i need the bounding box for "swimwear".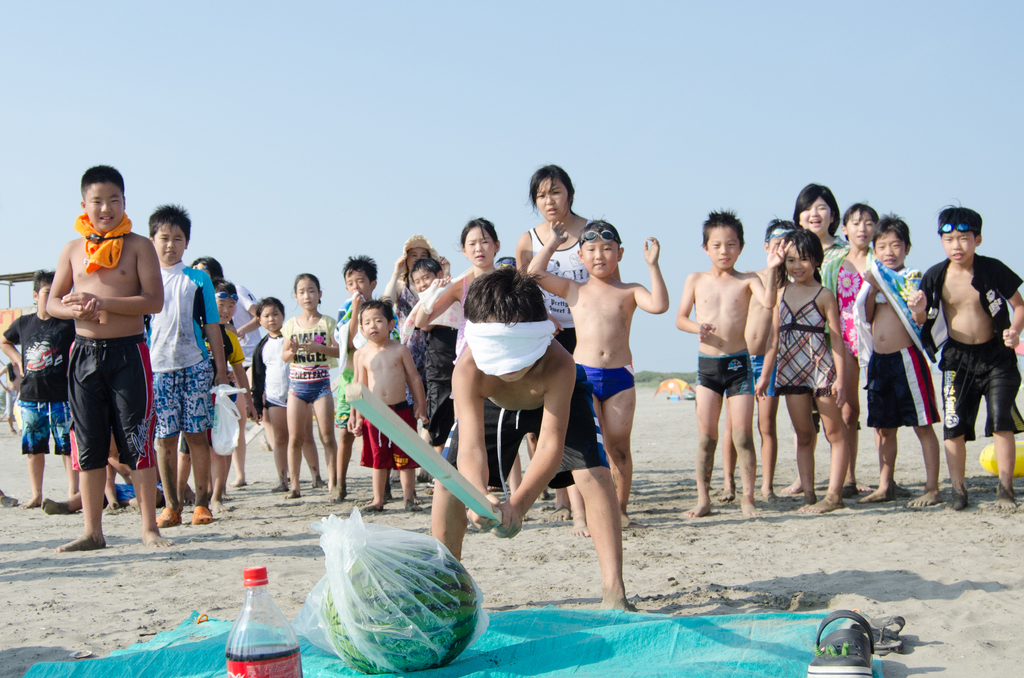
Here it is: region(74, 342, 166, 467).
